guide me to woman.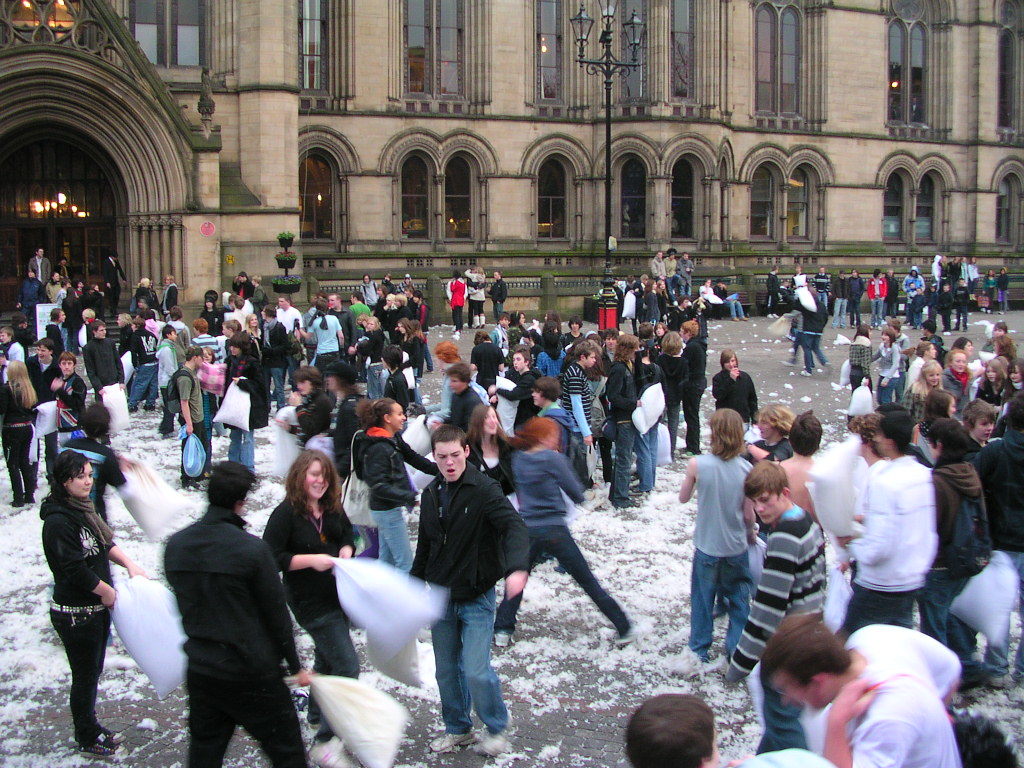
Guidance: pyautogui.locateOnScreen(952, 331, 972, 362).
